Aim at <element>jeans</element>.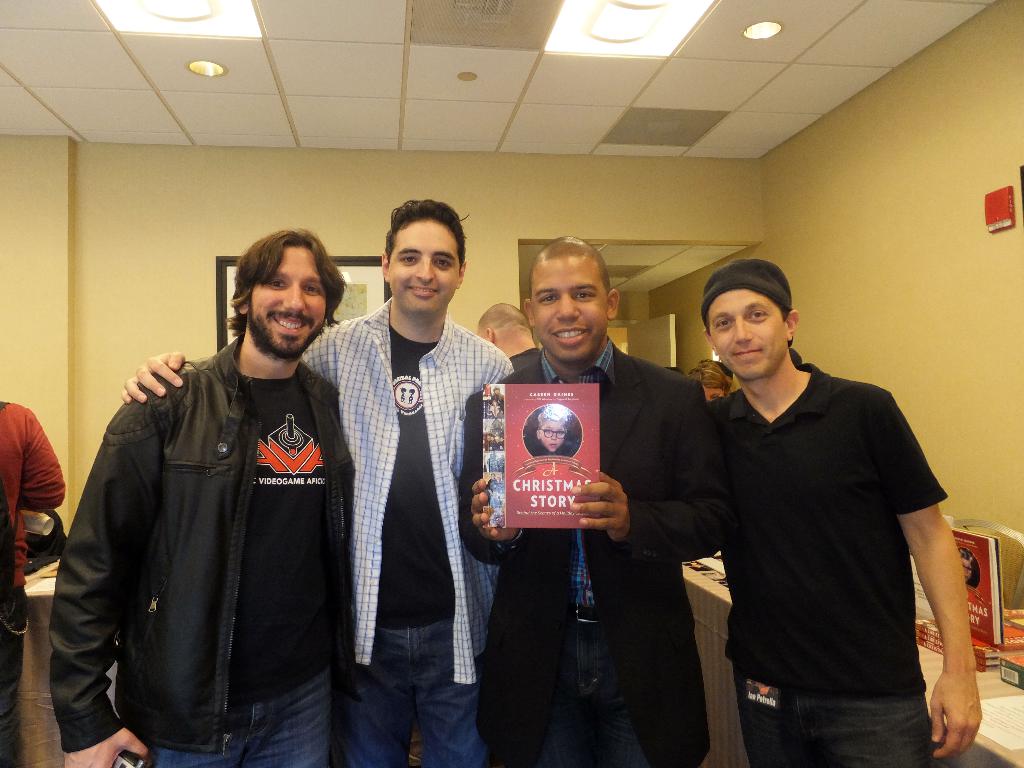
Aimed at x1=138 y1=676 x2=342 y2=767.
